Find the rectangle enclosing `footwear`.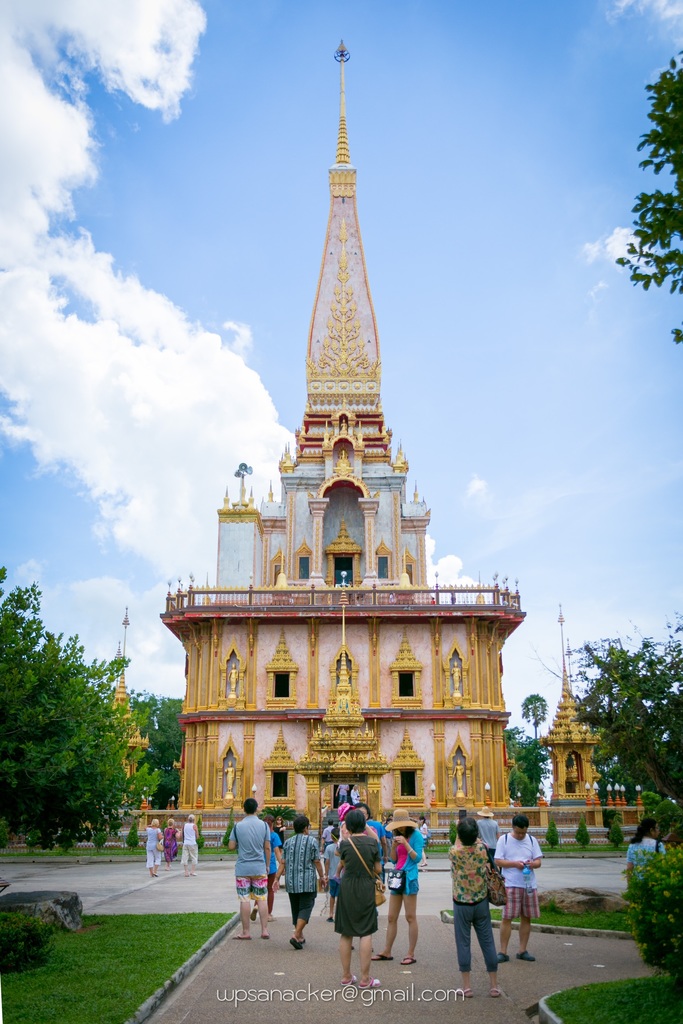
box=[285, 934, 305, 953].
